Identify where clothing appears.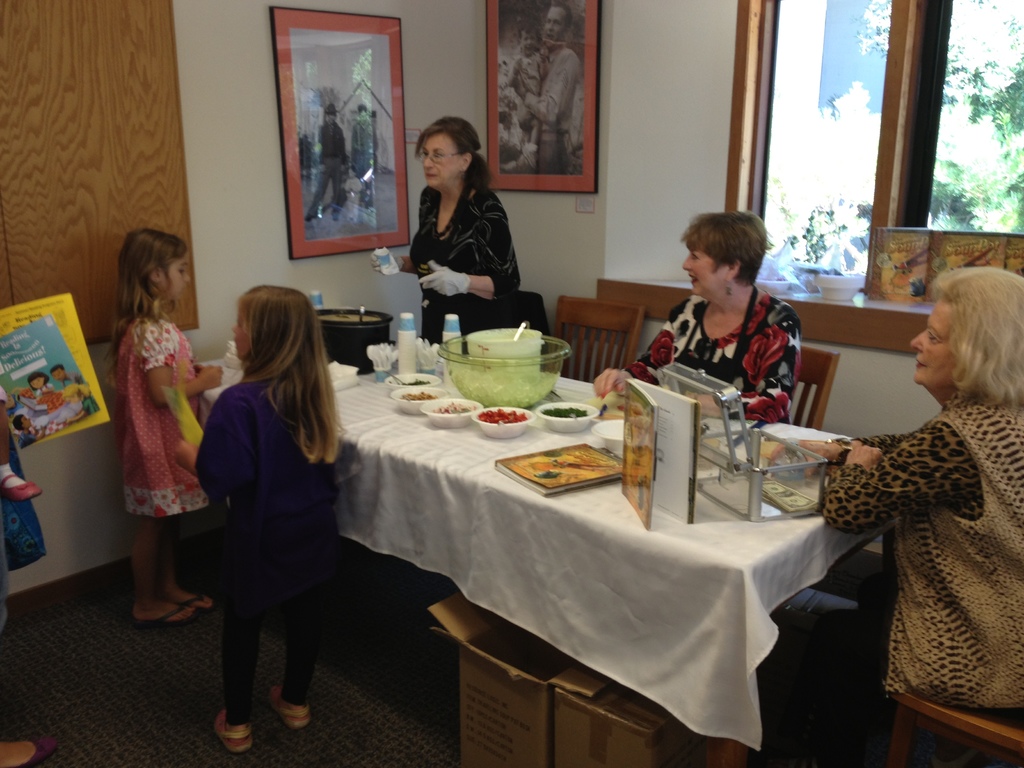
Appears at (401,184,528,348).
